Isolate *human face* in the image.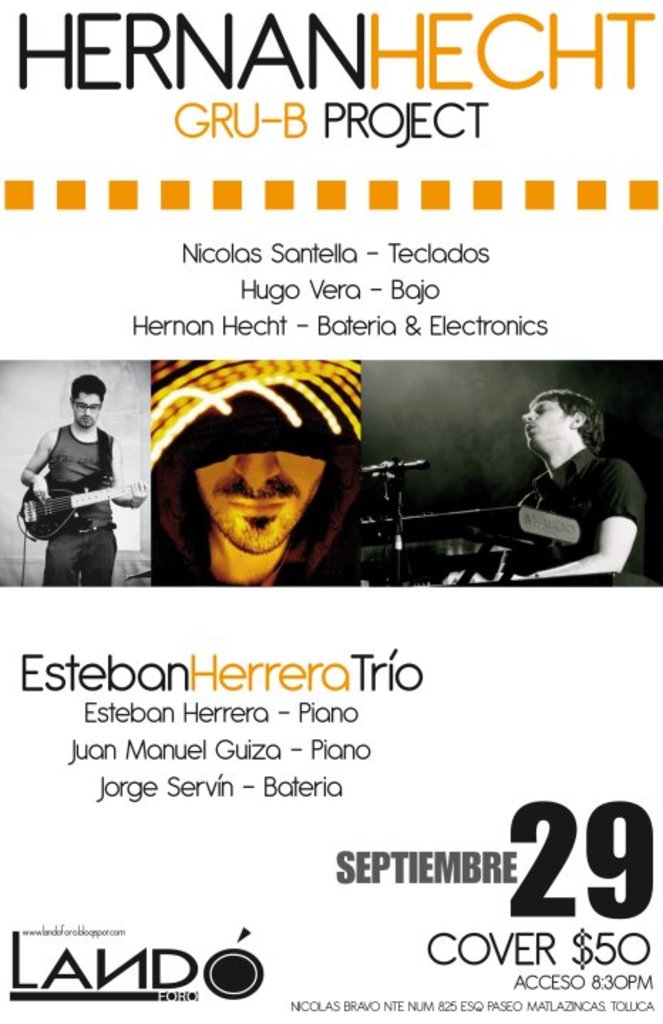
Isolated region: (519, 398, 573, 447).
